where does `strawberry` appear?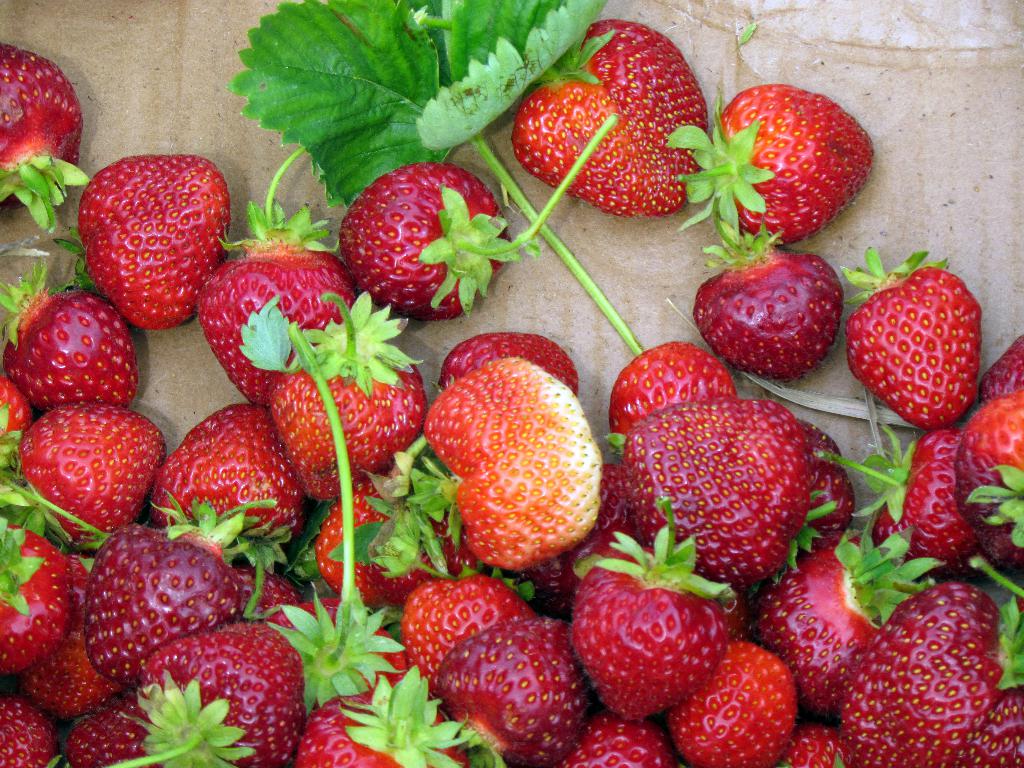
Appears at box=[688, 240, 852, 380].
